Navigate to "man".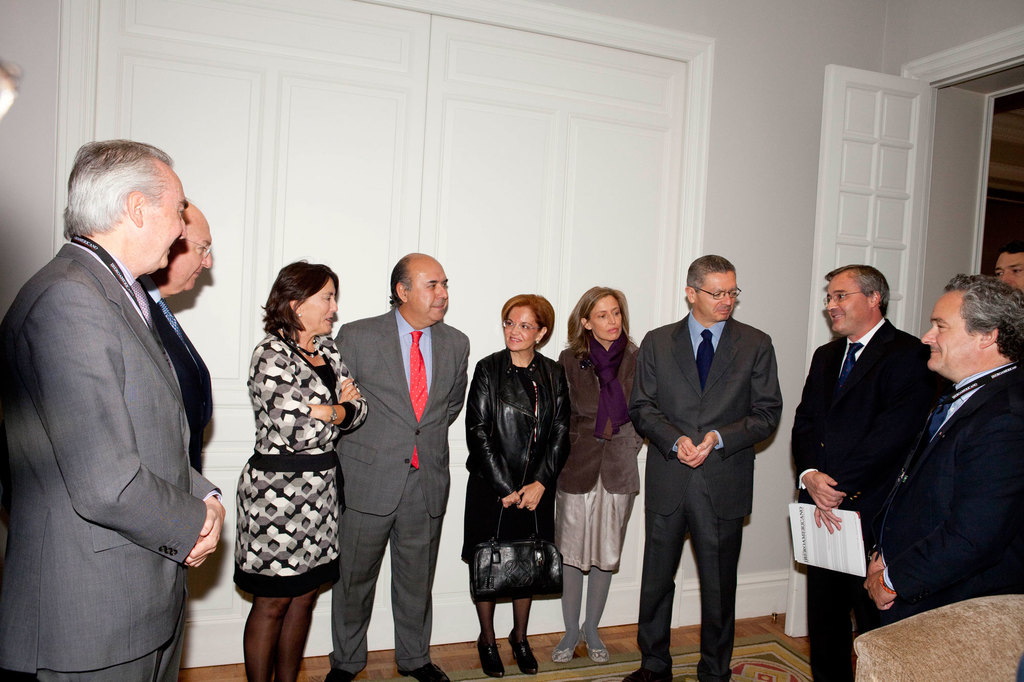
Navigation target: select_region(135, 205, 213, 471).
